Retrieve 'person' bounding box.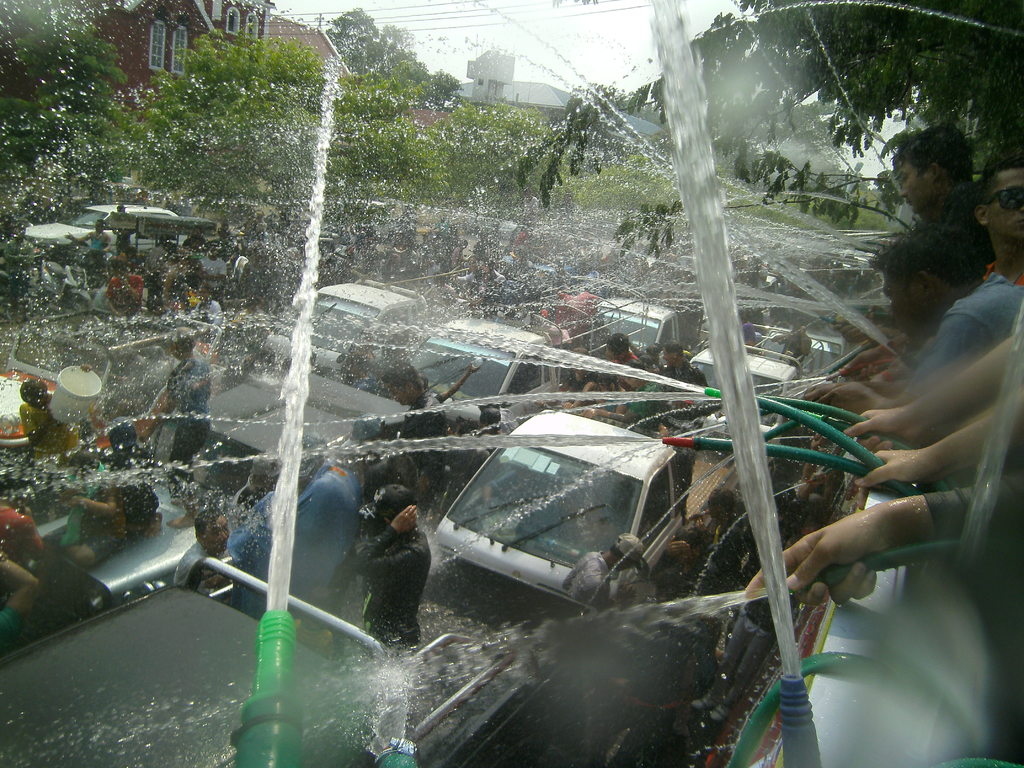
Bounding box: x1=804, y1=214, x2=1023, y2=412.
